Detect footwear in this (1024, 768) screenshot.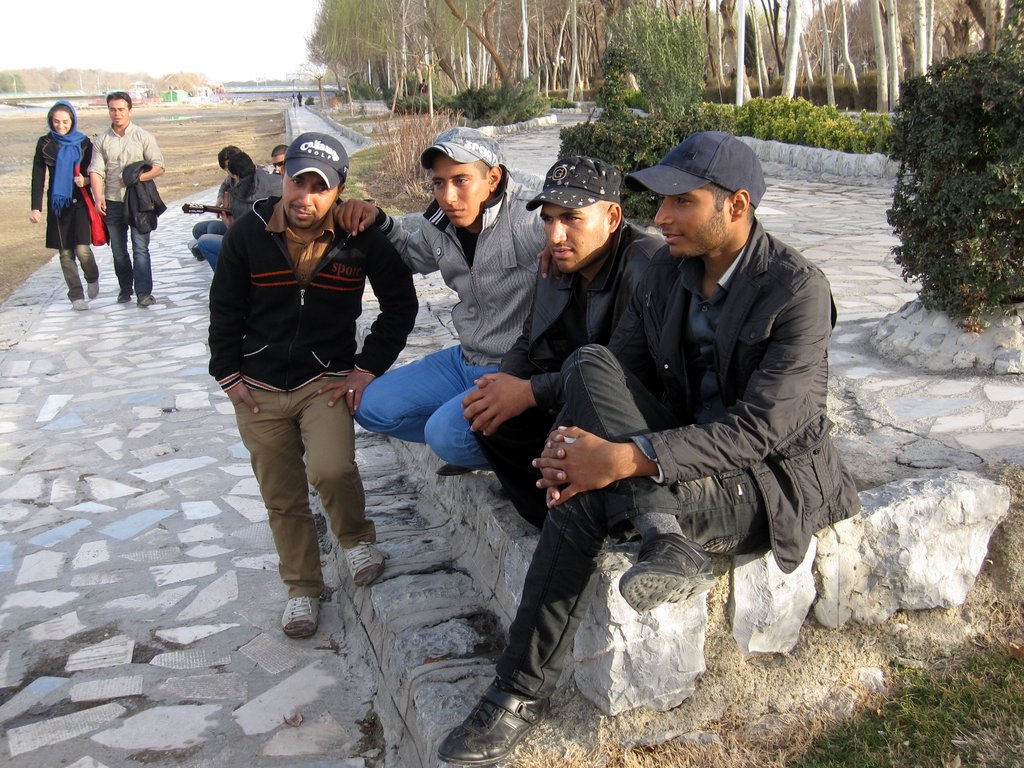
Detection: (435,463,475,476).
